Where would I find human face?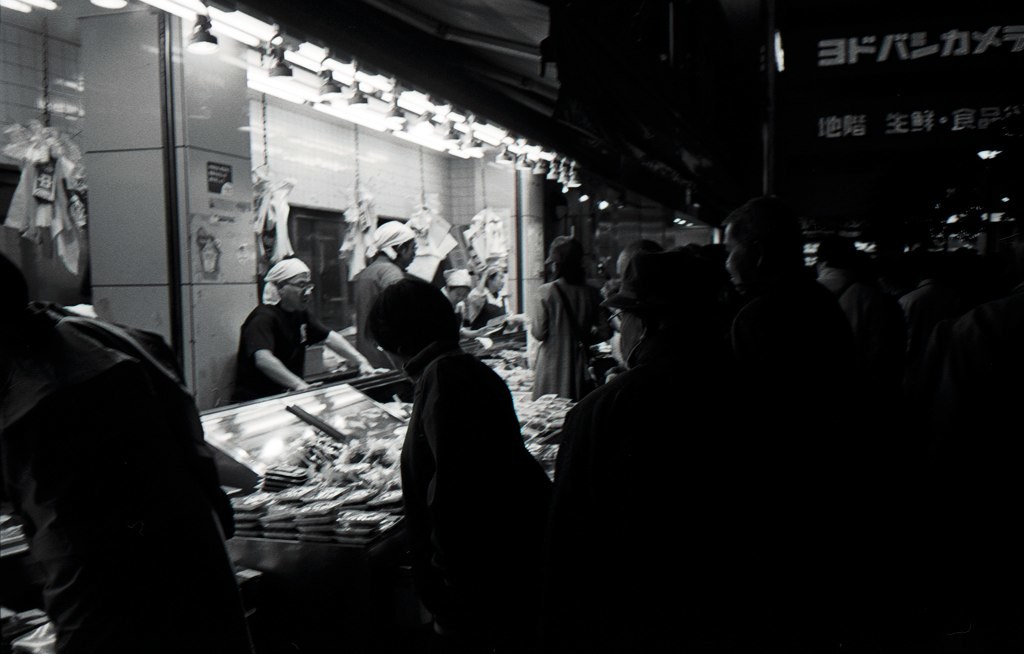
At x1=716 y1=215 x2=752 y2=287.
